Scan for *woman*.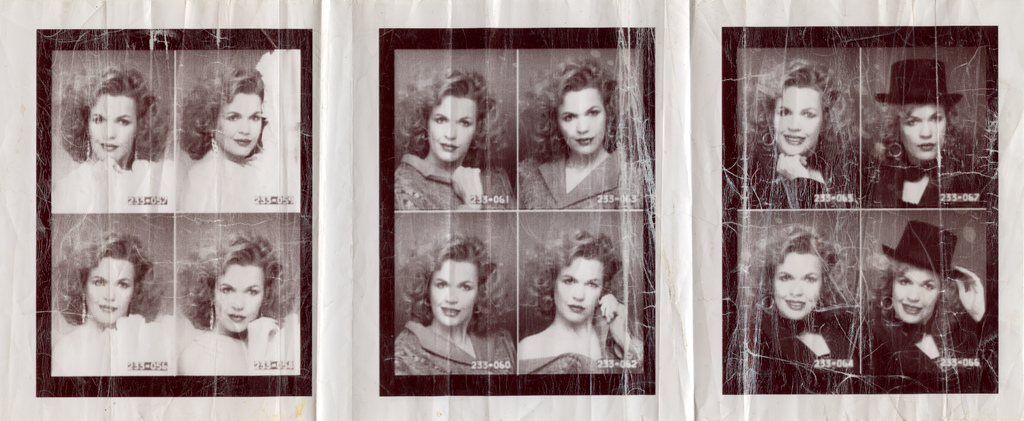
Scan result: {"x1": 519, "y1": 229, "x2": 644, "y2": 374}.
